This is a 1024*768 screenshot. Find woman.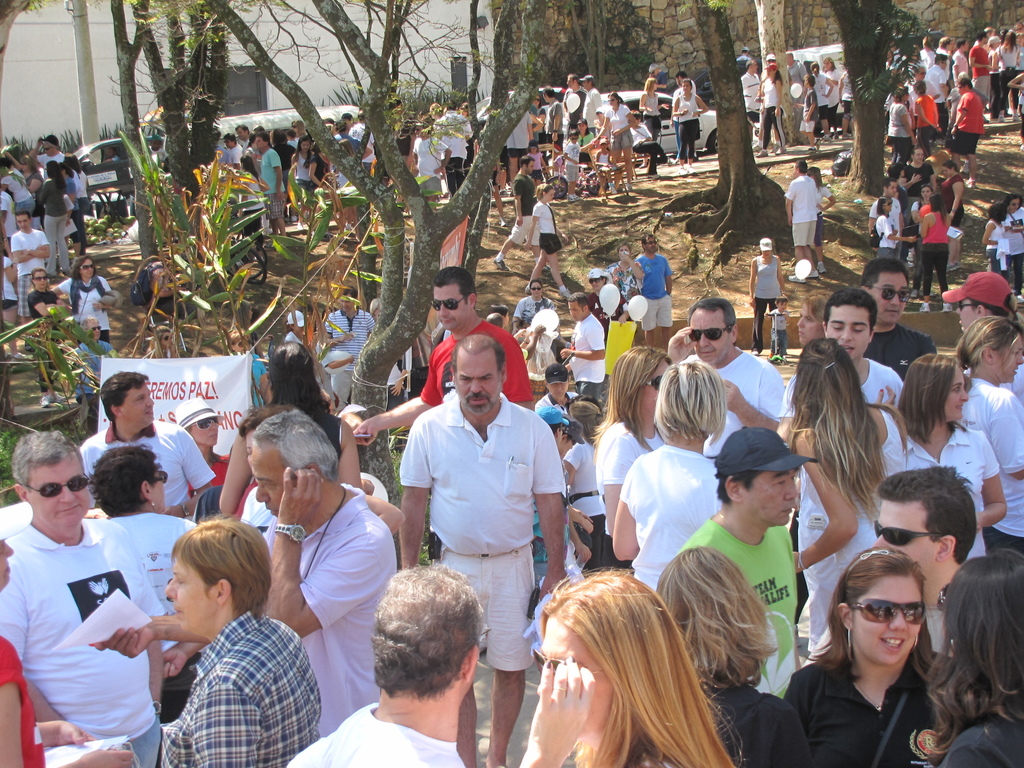
Bounding box: (941,271,1023,410).
